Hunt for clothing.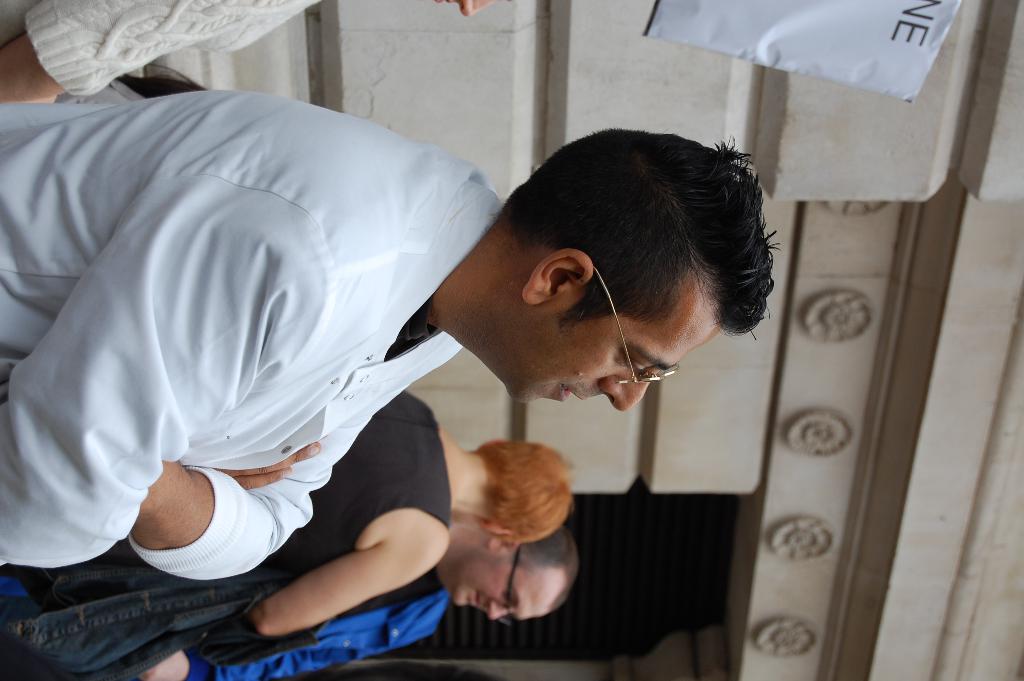
Hunted down at 0,71,527,612.
